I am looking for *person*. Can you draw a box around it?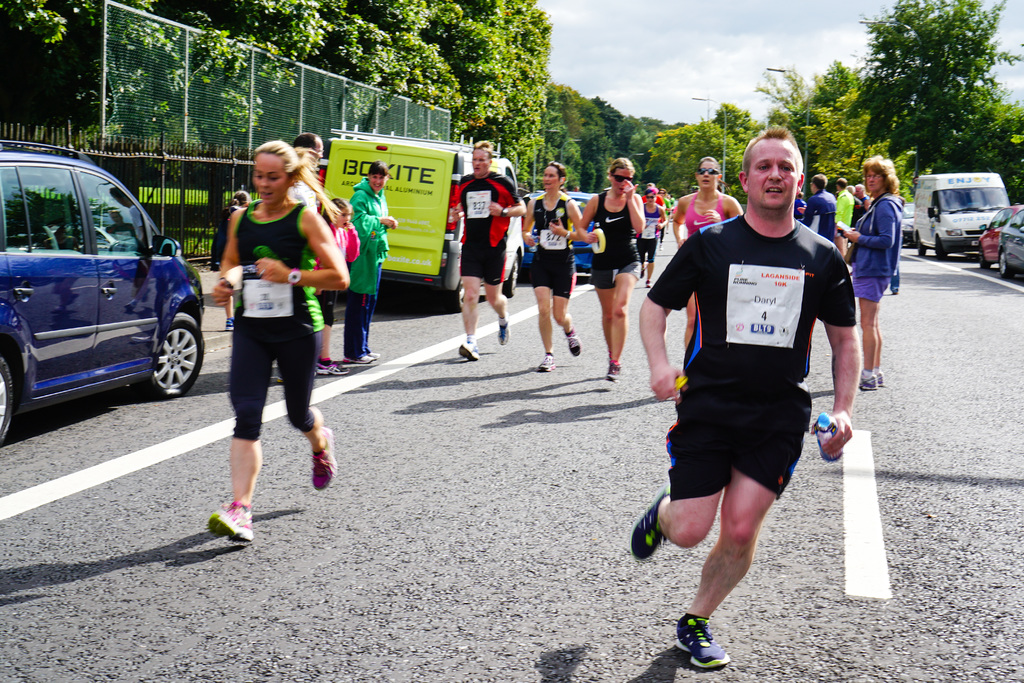
Sure, the bounding box is Rect(196, 129, 331, 529).
